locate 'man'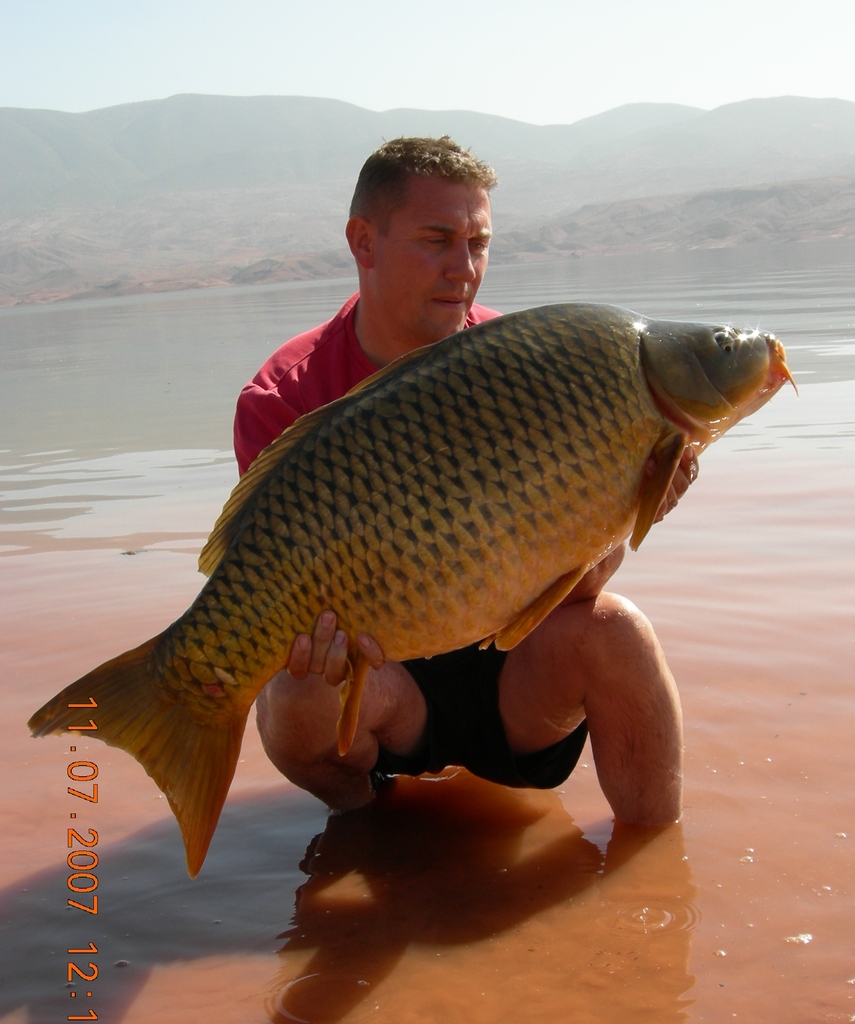
234:132:681:839
